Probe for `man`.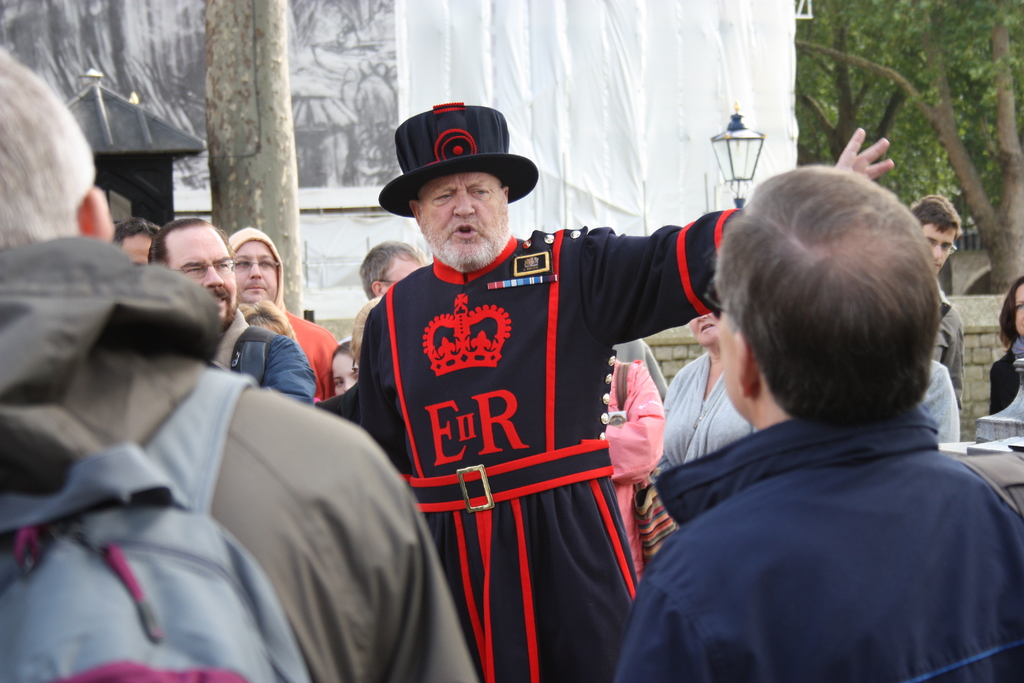
Probe result: [225, 226, 335, 399].
